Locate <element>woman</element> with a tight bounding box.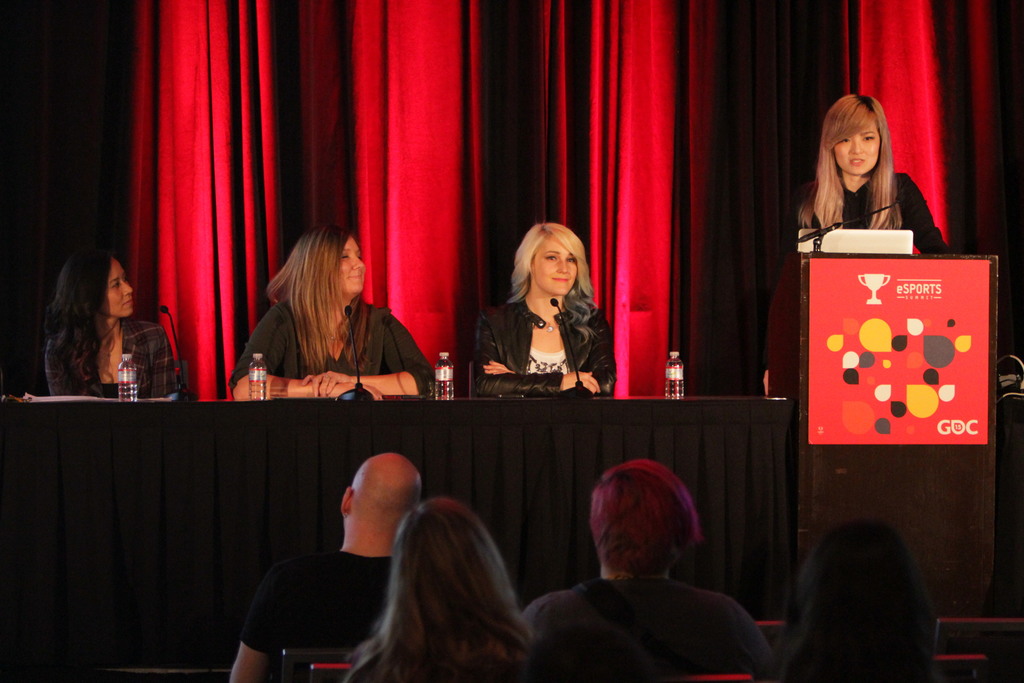
234:222:446:388.
